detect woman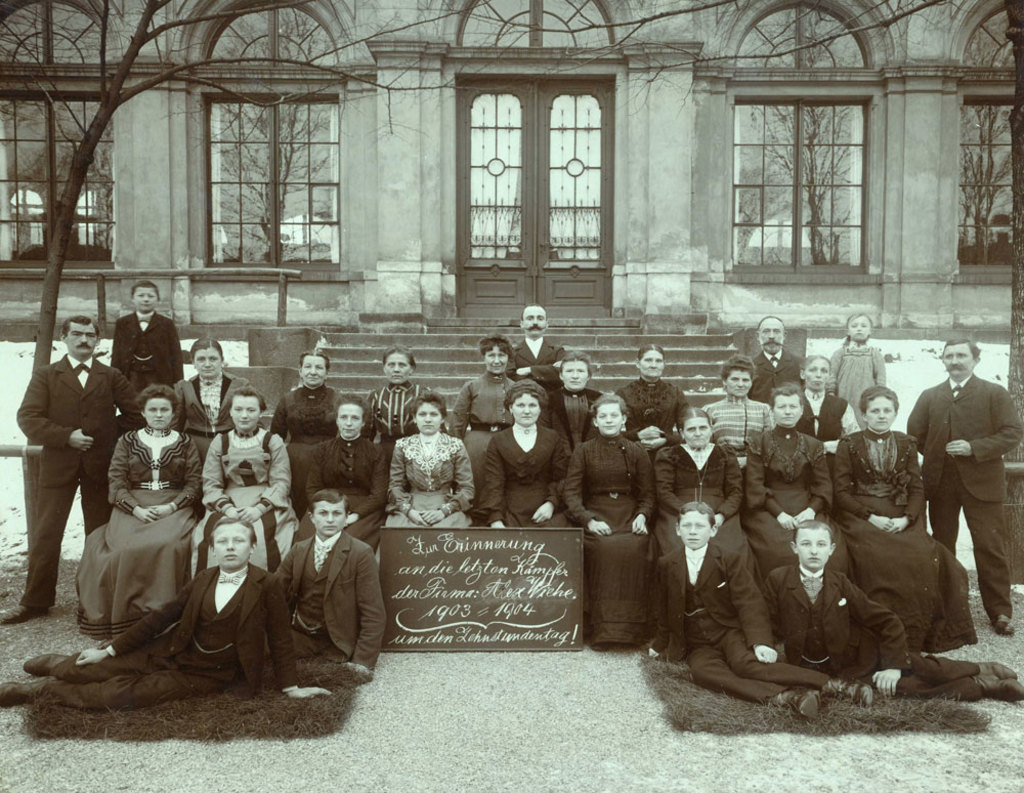
box=[655, 407, 744, 557]
